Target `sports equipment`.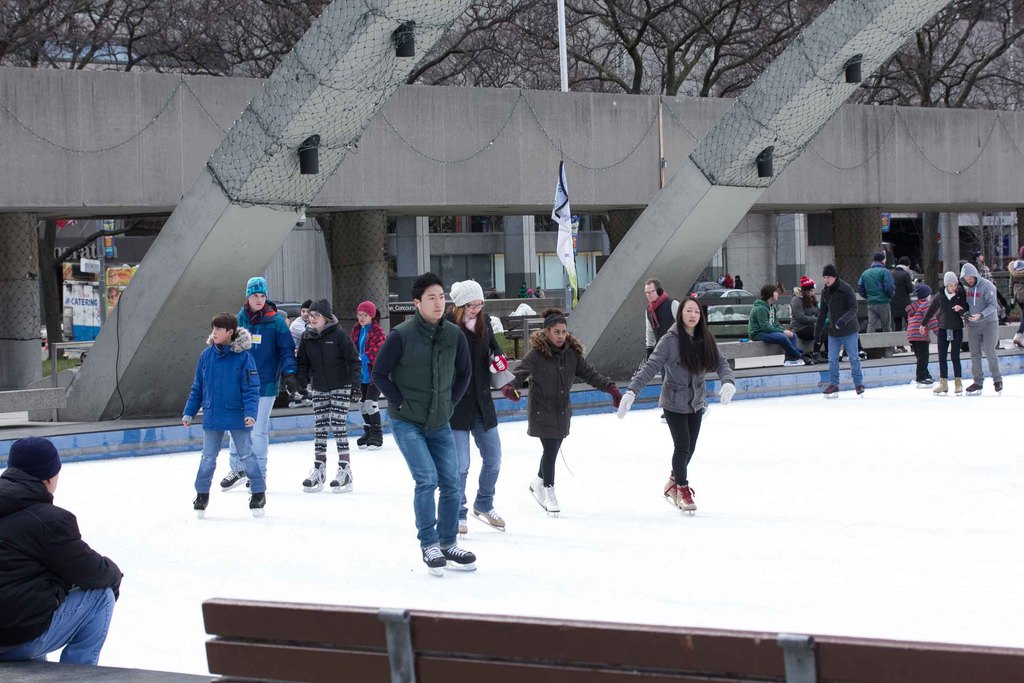
Target region: (436,541,478,566).
